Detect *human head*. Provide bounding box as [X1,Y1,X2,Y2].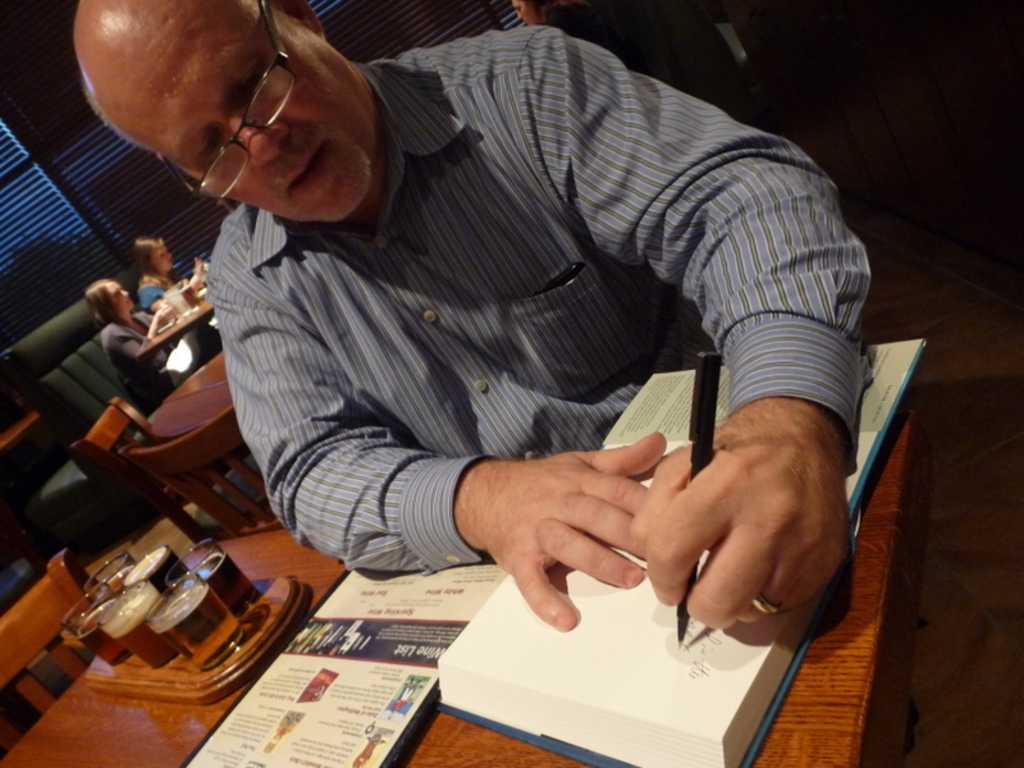
[511,0,549,31].
